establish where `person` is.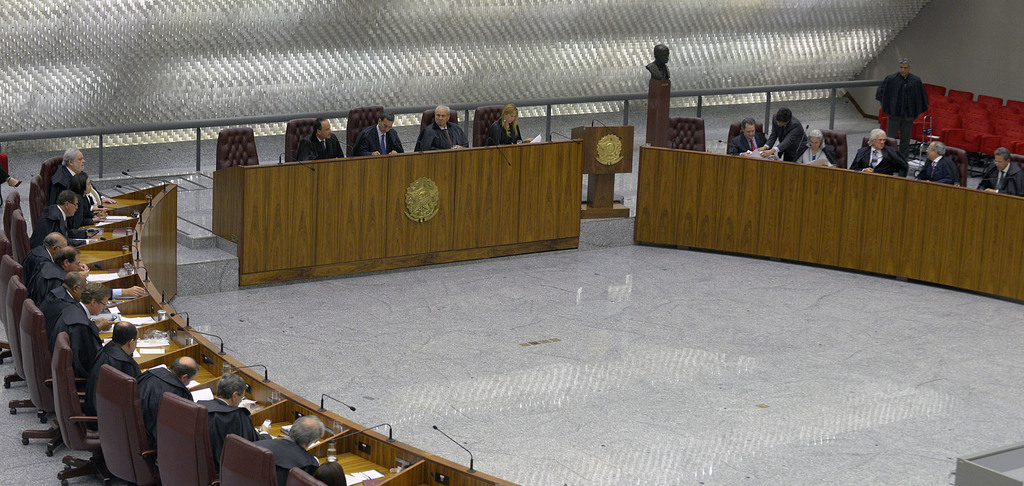
Established at (924,142,963,192).
